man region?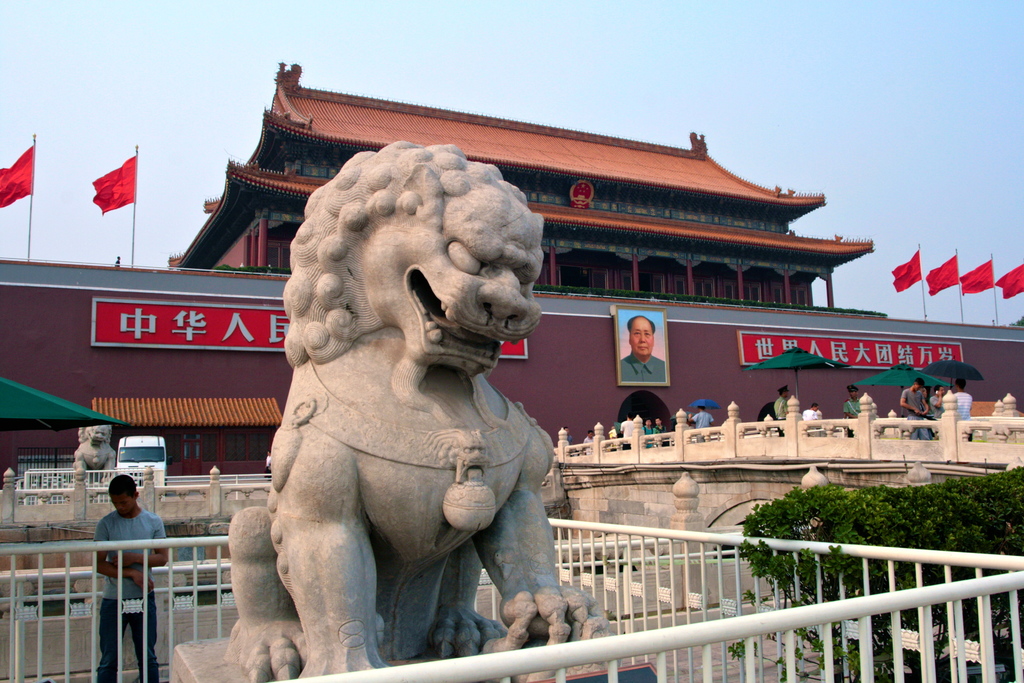
box(900, 374, 931, 441)
